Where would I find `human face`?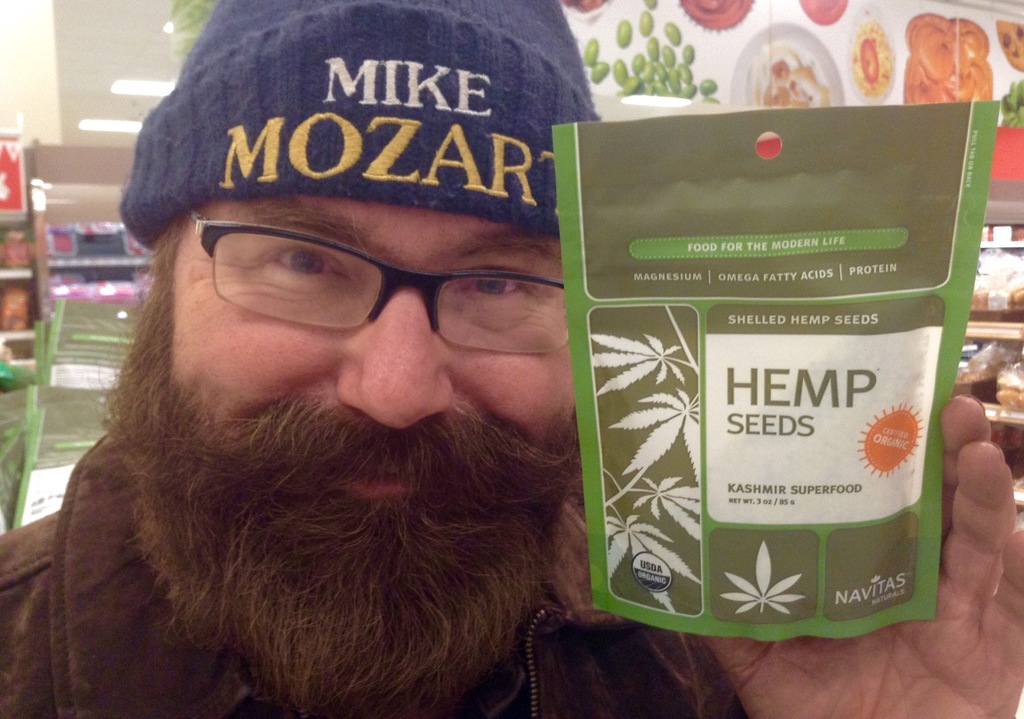
At pyautogui.locateOnScreen(166, 208, 580, 517).
